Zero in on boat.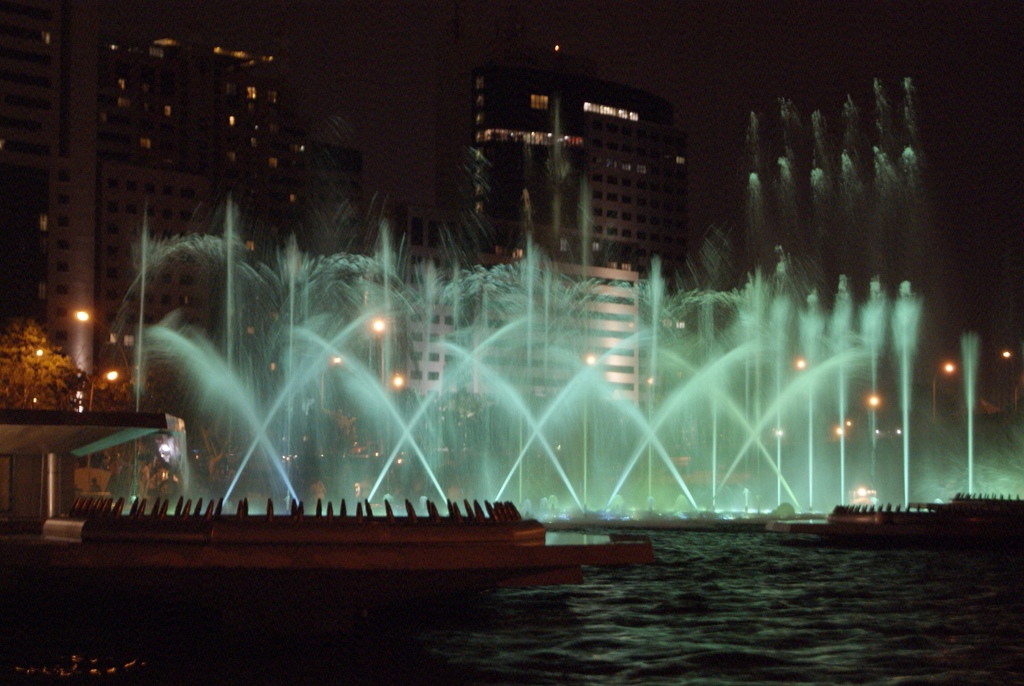
Zeroed in: select_region(28, 462, 705, 576).
